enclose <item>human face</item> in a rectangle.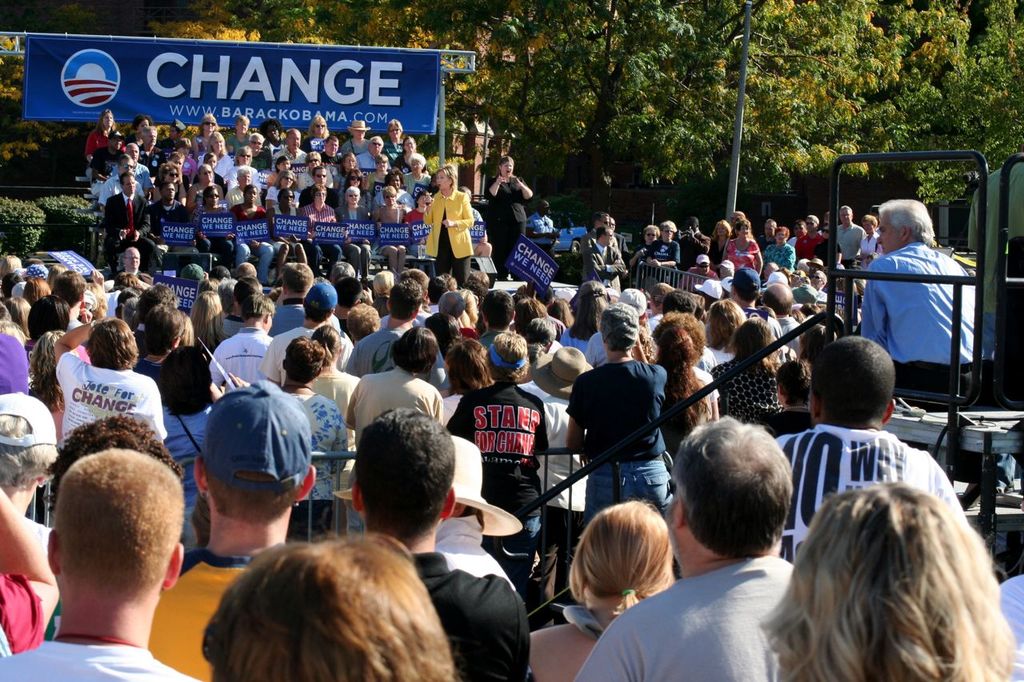
{"x1": 352, "y1": 170, "x2": 362, "y2": 185}.
